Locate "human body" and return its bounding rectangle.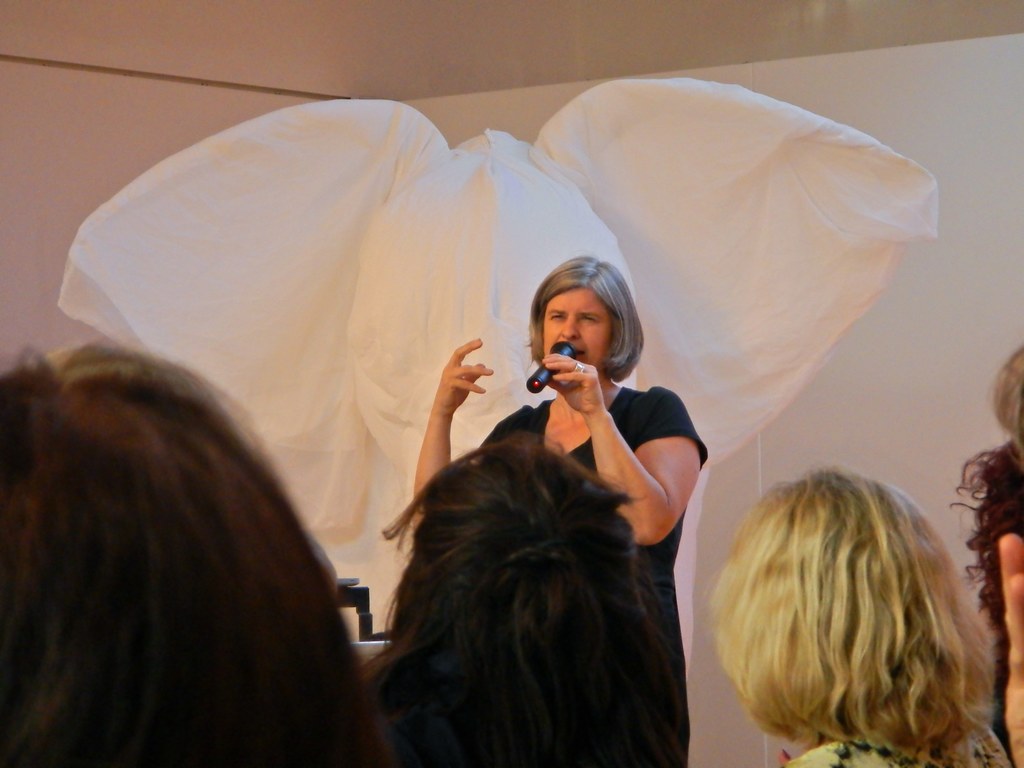
rect(412, 258, 725, 657).
